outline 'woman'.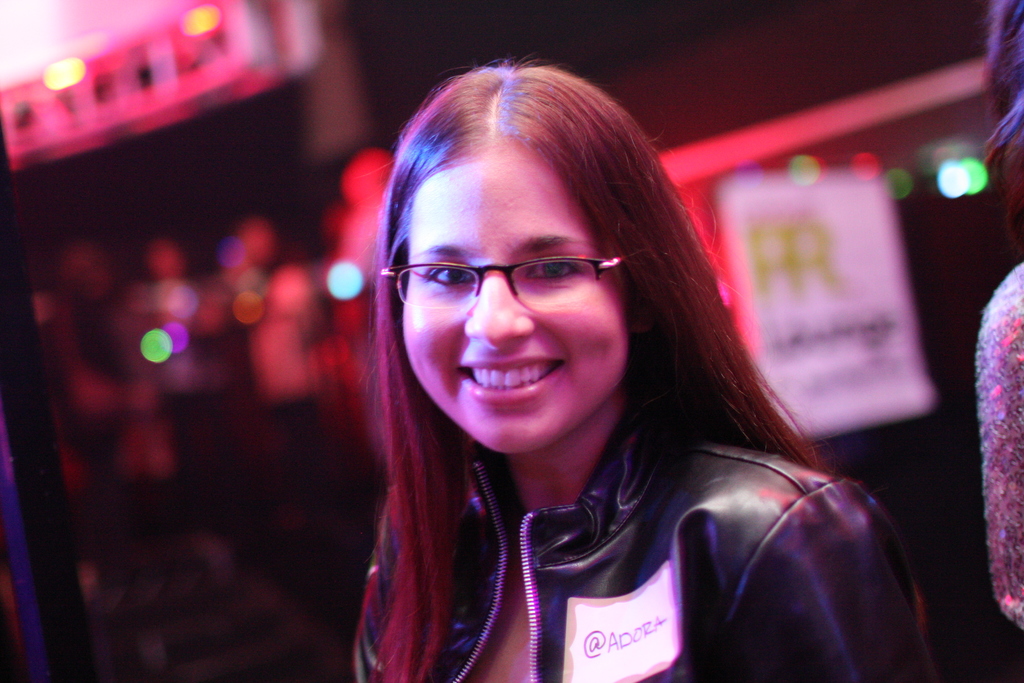
Outline: 299:50:877:675.
